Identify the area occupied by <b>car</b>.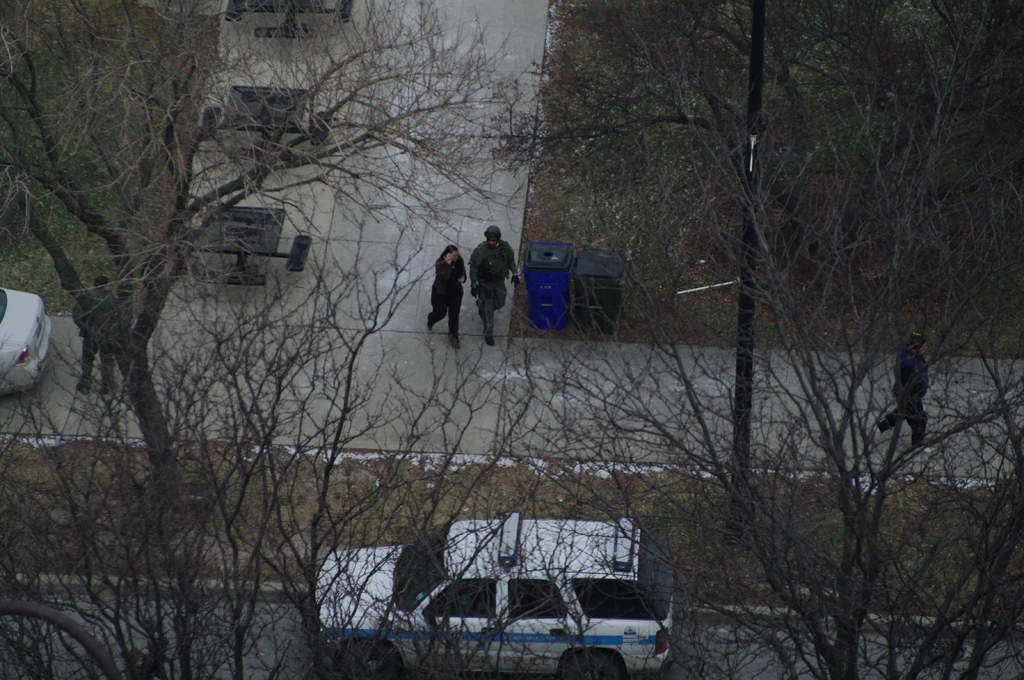
Area: 318,520,687,666.
